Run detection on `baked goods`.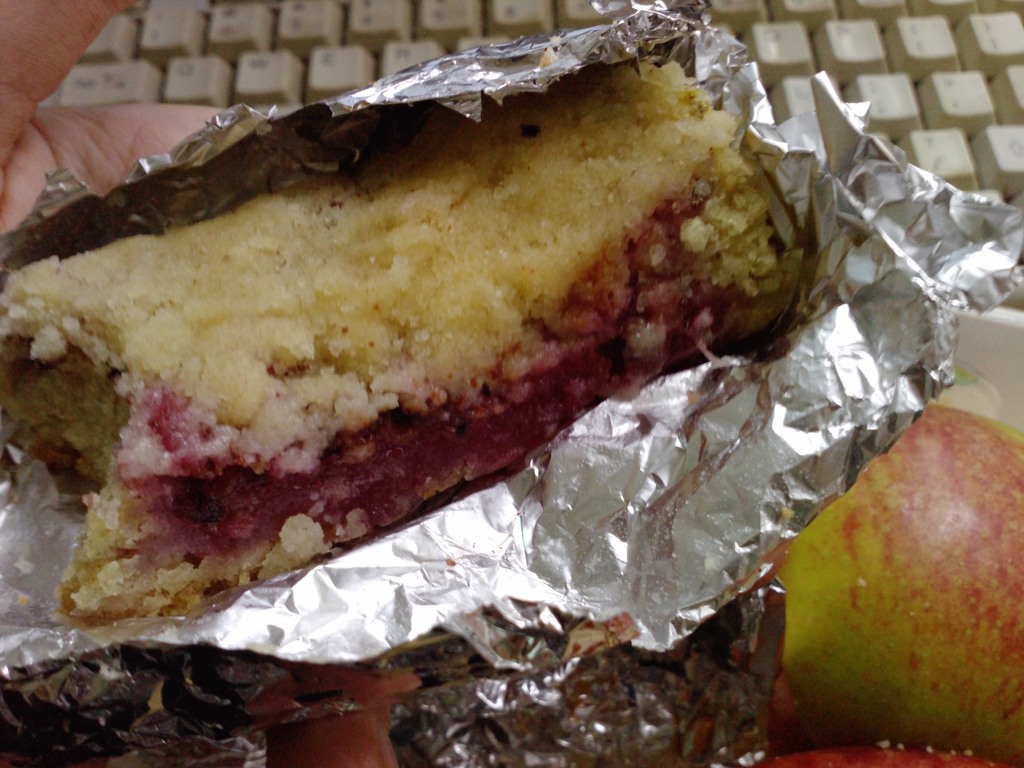
Result: {"left": 21, "top": 40, "right": 817, "bottom": 669}.
